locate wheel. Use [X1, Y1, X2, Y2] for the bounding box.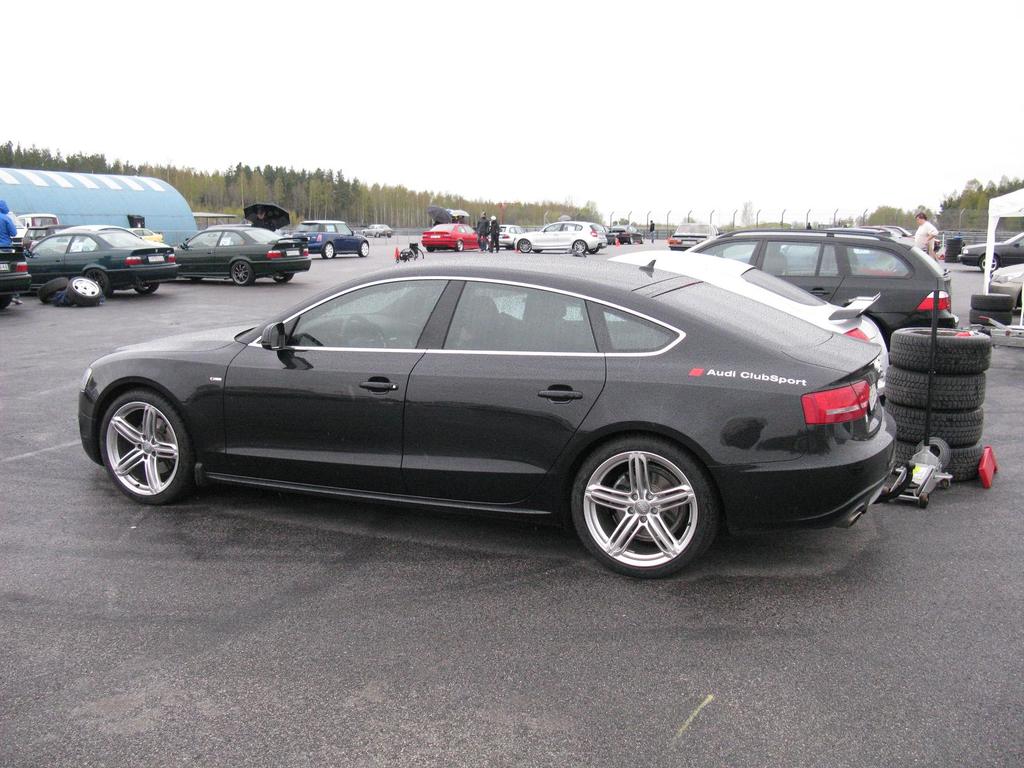
[1020, 291, 1023, 305].
